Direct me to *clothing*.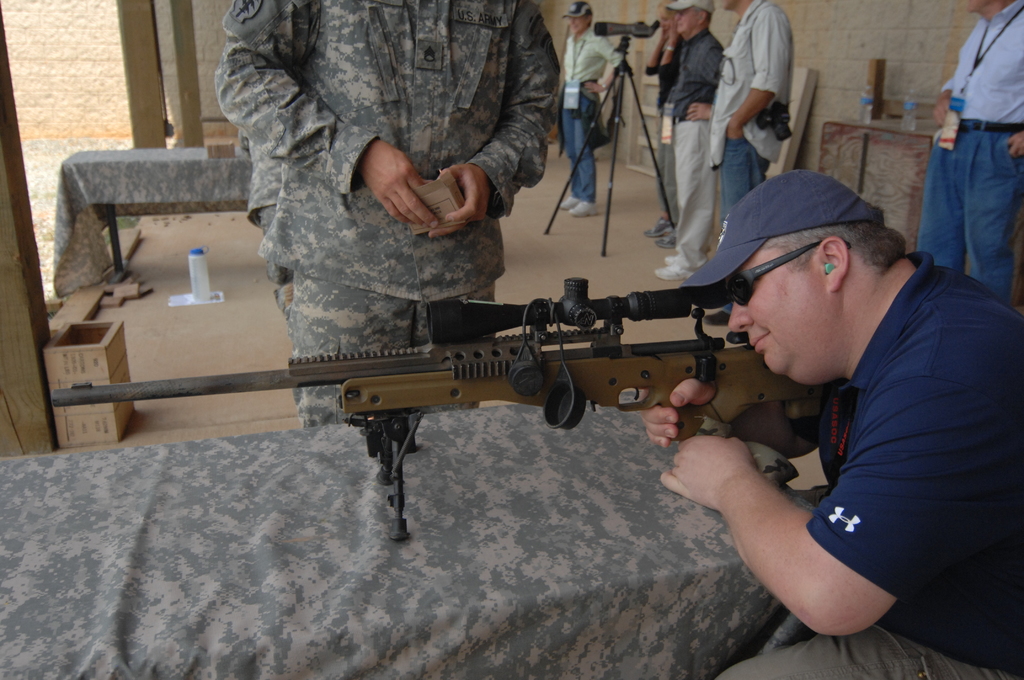
Direction: (211,0,559,425).
